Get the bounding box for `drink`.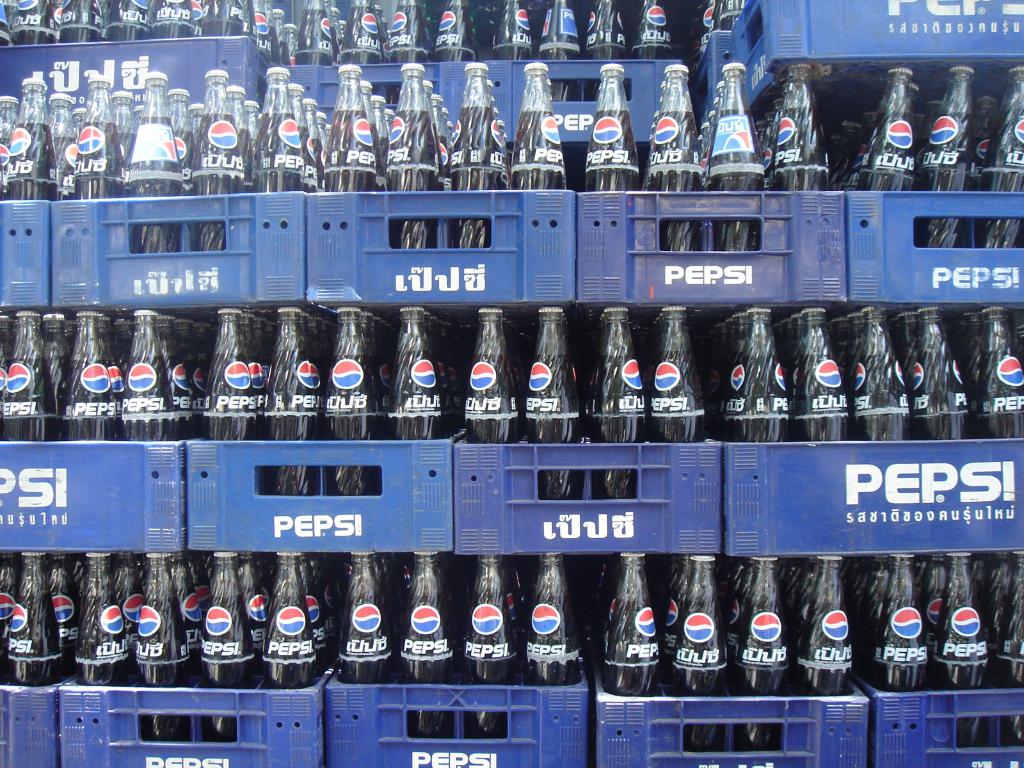
{"x1": 237, "y1": 126, "x2": 248, "y2": 178}.
